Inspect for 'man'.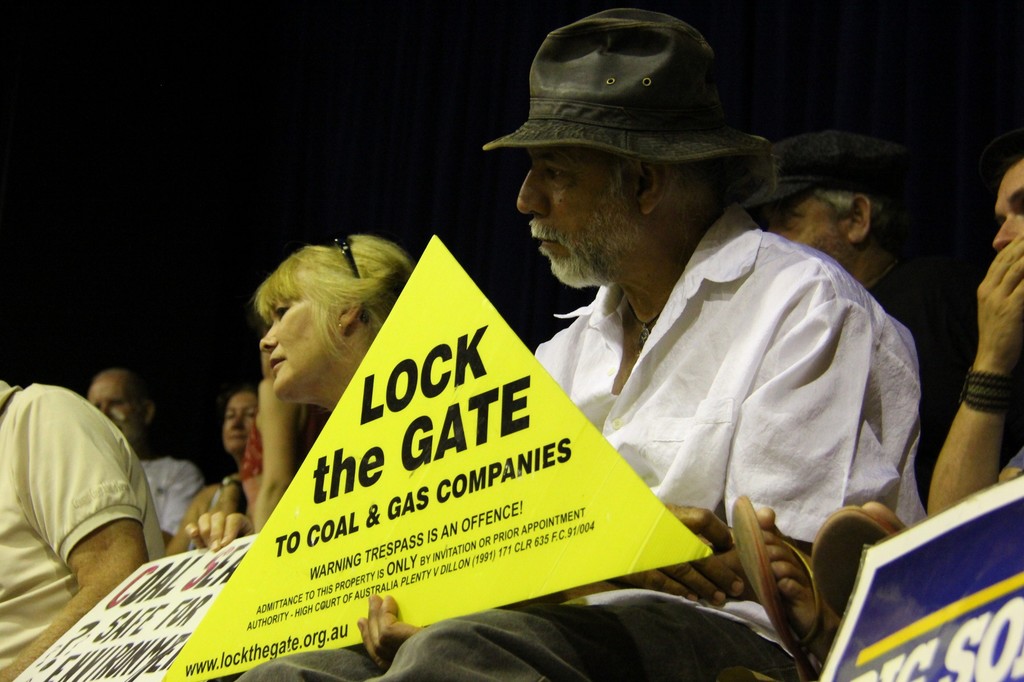
Inspection: detection(85, 369, 203, 543).
